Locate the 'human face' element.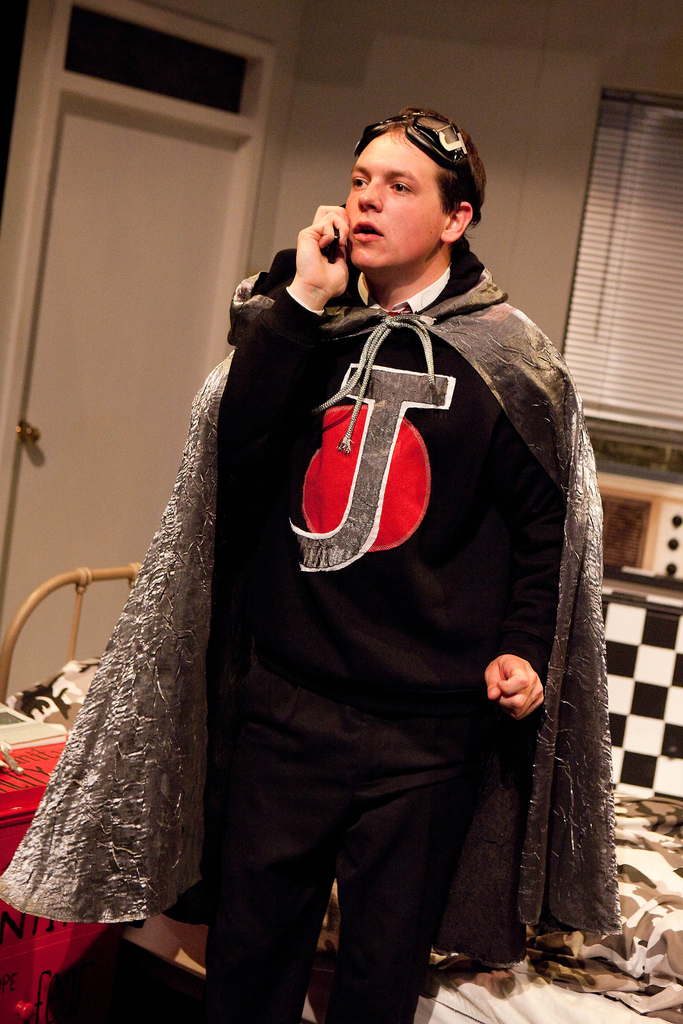
Element bbox: detection(340, 129, 447, 269).
